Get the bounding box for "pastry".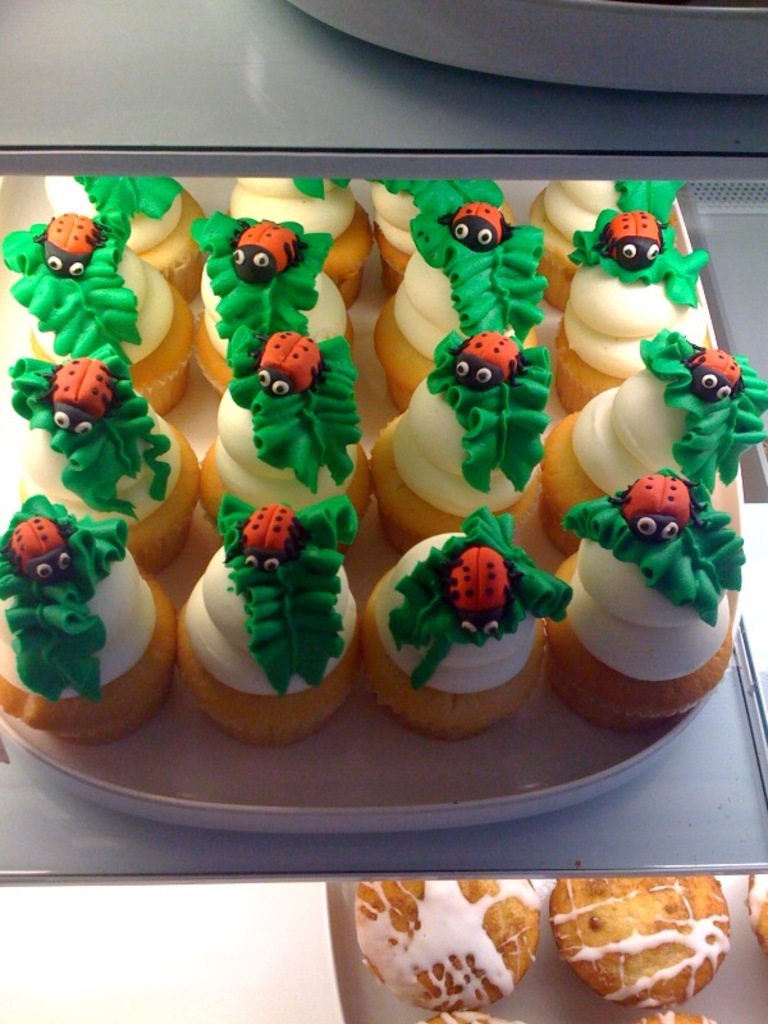
Rect(548, 467, 746, 732).
